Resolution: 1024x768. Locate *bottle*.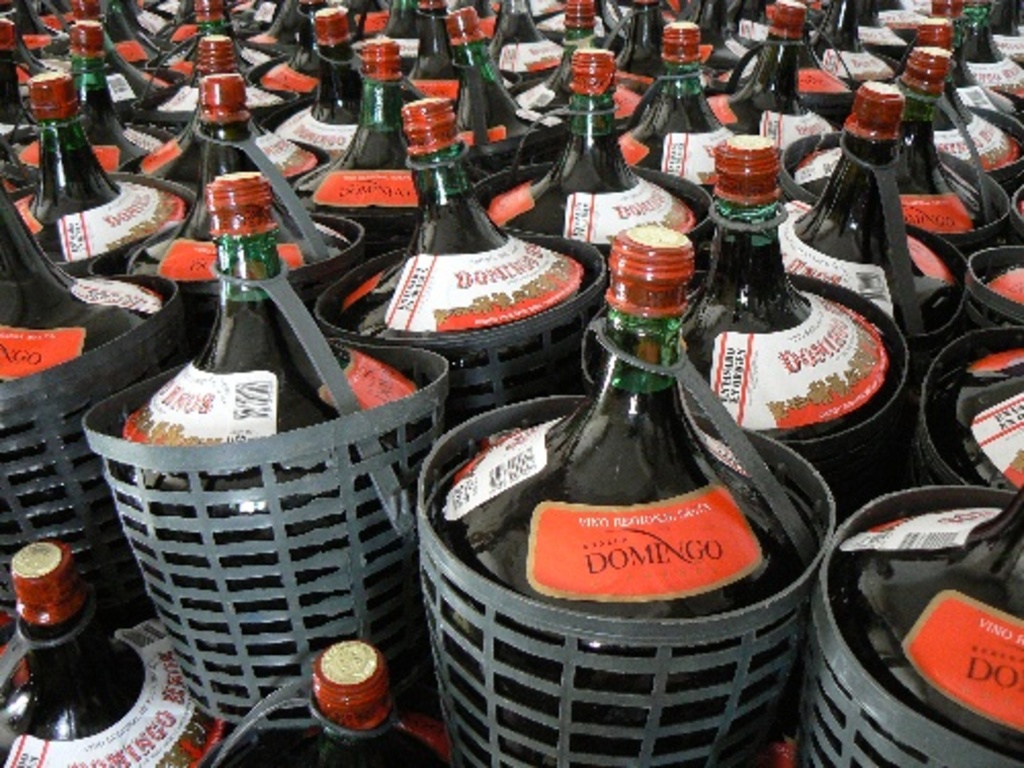
[242, 0, 338, 113].
